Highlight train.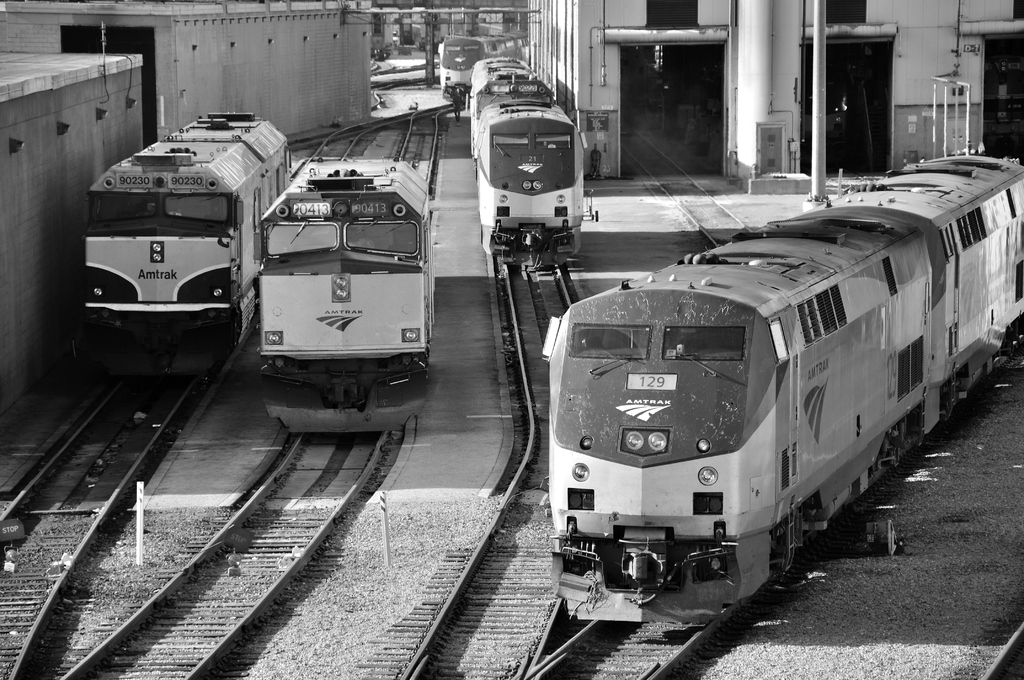
Highlighted region: [542, 150, 1023, 631].
